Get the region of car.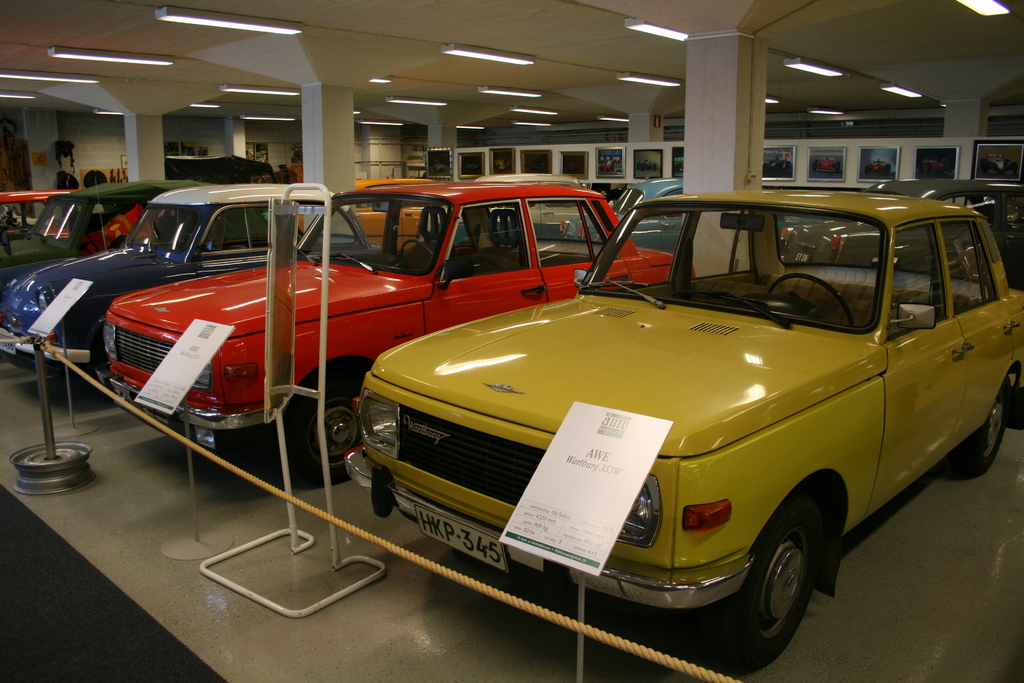
detection(772, 184, 1020, 290).
